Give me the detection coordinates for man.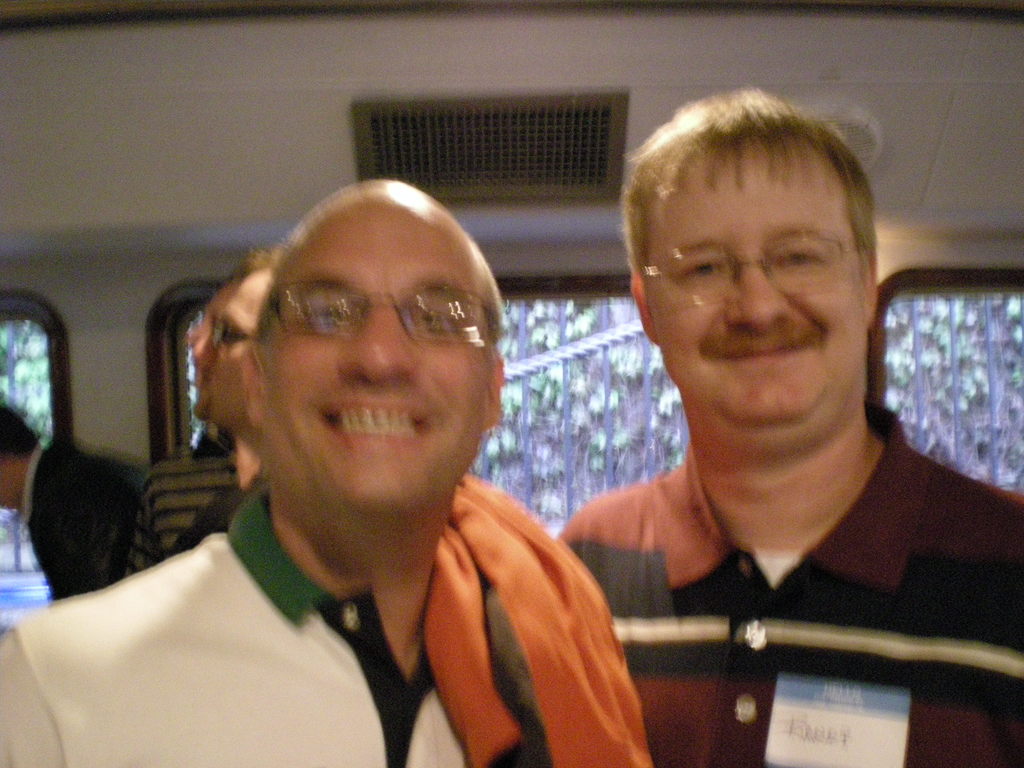
[0,179,647,766].
